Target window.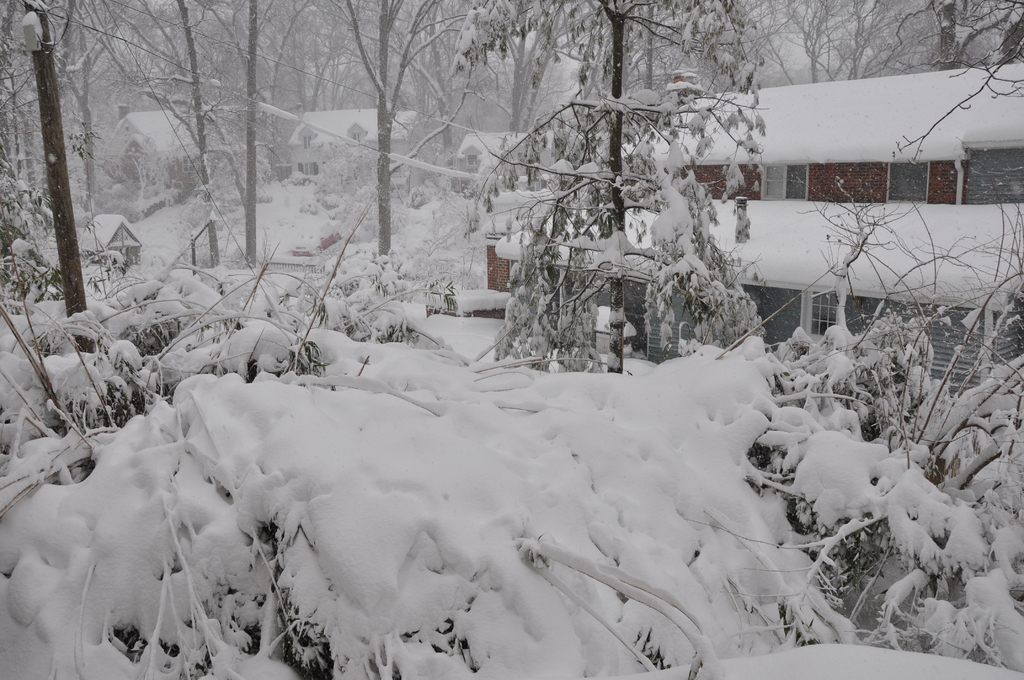
Target region: 762:162:809:202.
